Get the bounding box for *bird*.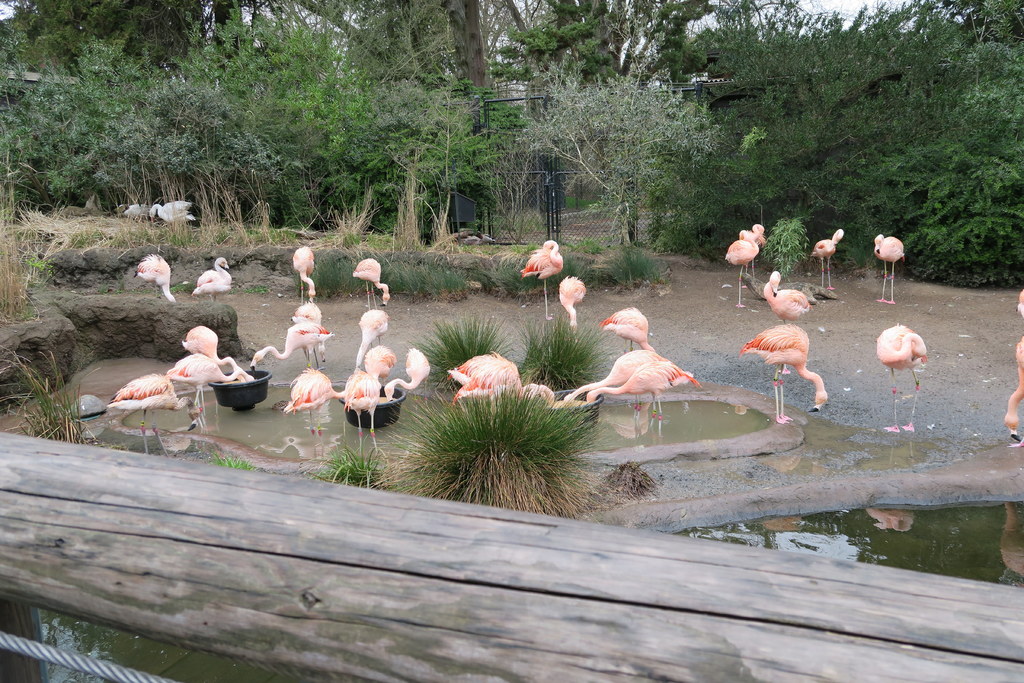
995/296/1023/443.
